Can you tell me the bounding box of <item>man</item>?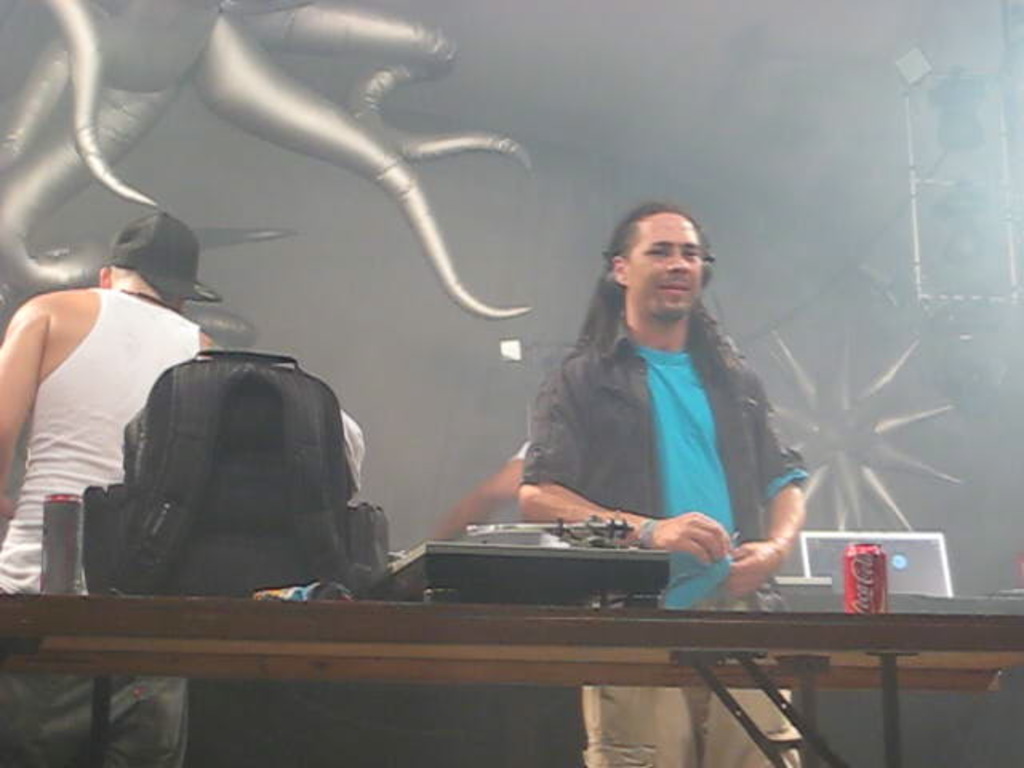
Rect(520, 197, 834, 766).
